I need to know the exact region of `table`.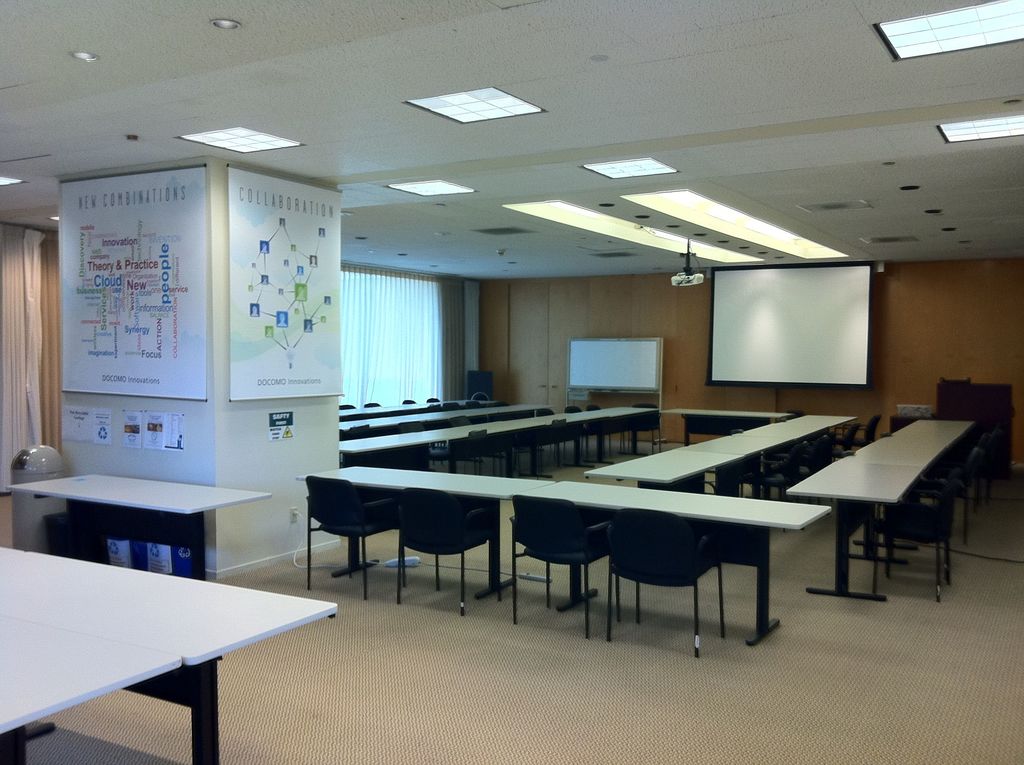
Region: crop(0, 545, 334, 764).
